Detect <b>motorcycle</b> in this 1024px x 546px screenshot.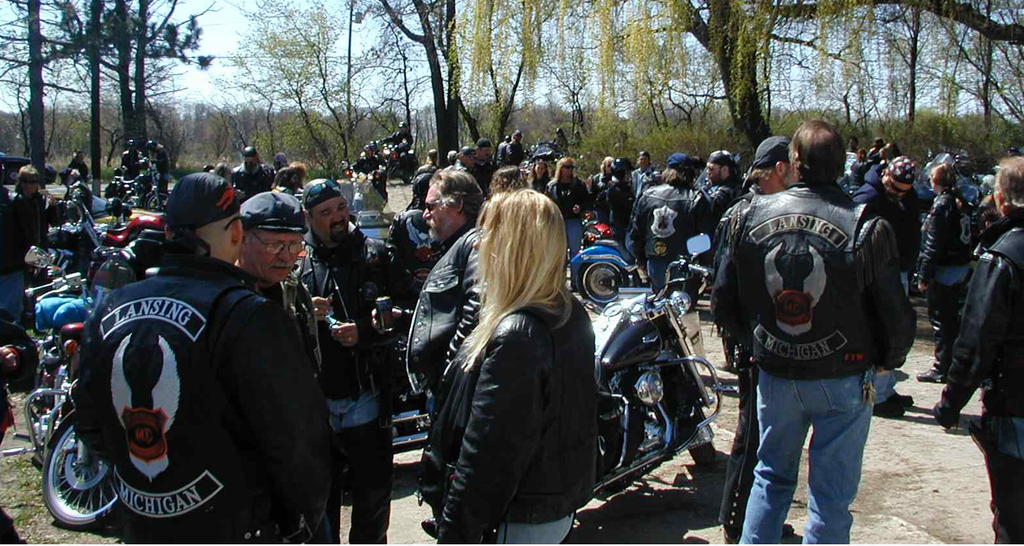
Detection: [1, 257, 130, 532].
